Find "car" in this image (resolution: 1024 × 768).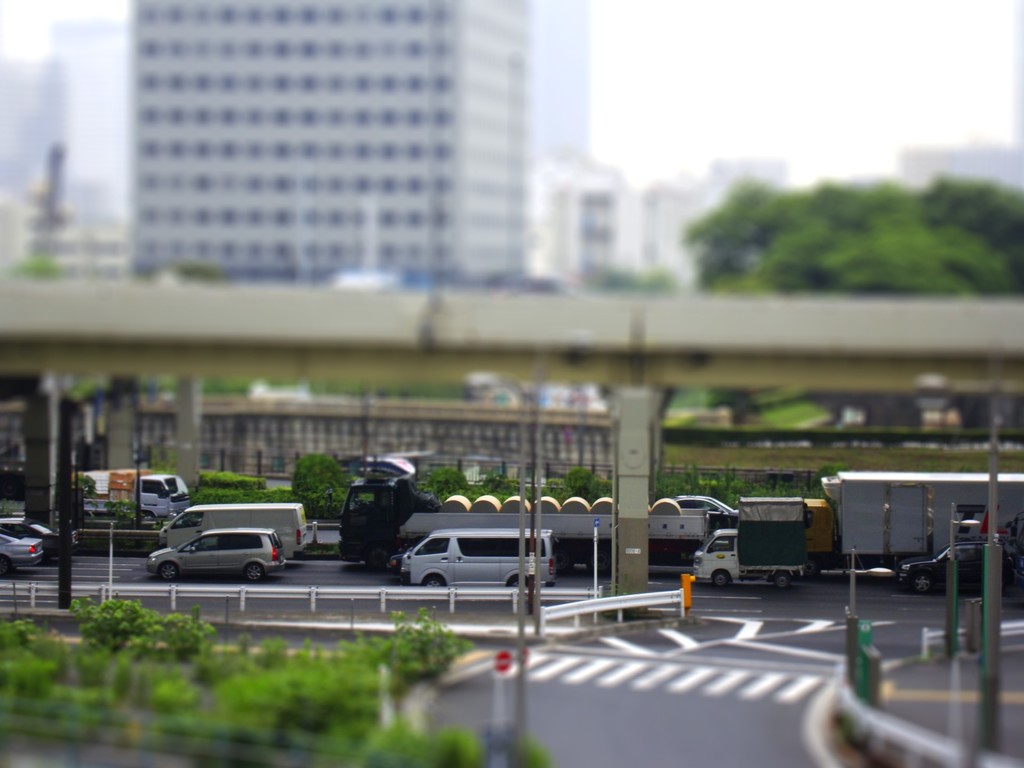
[0, 518, 78, 563].
